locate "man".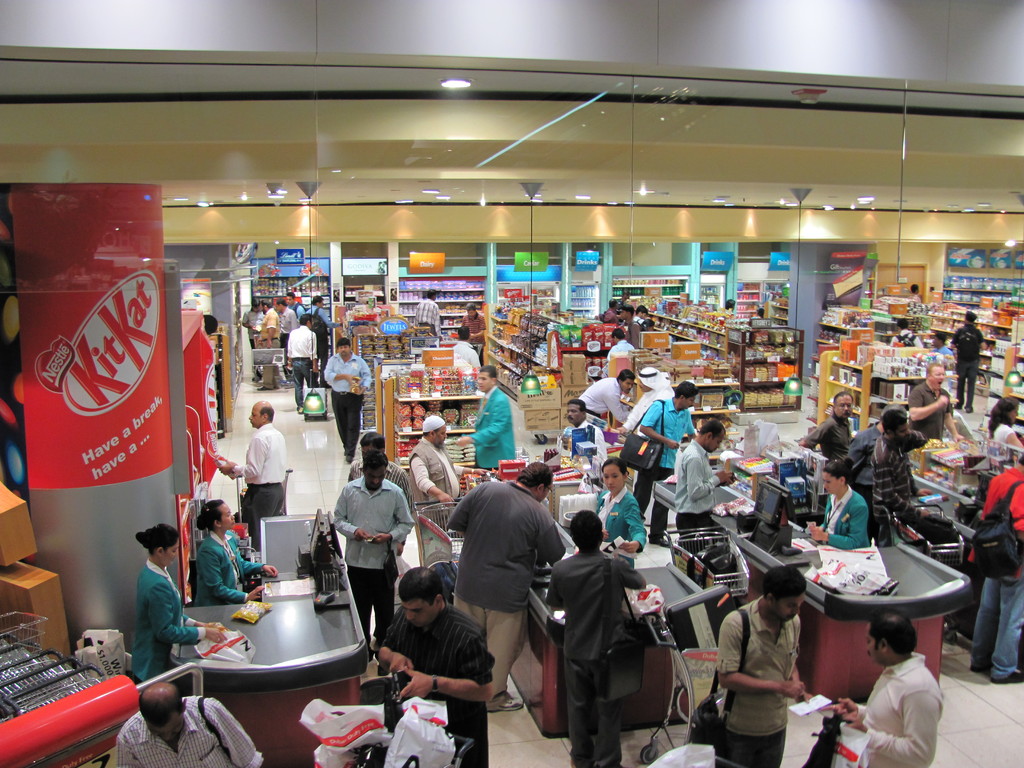
Bounding box: {"left": 621, "top": 303, "right": 643, "bottom": 351}.
